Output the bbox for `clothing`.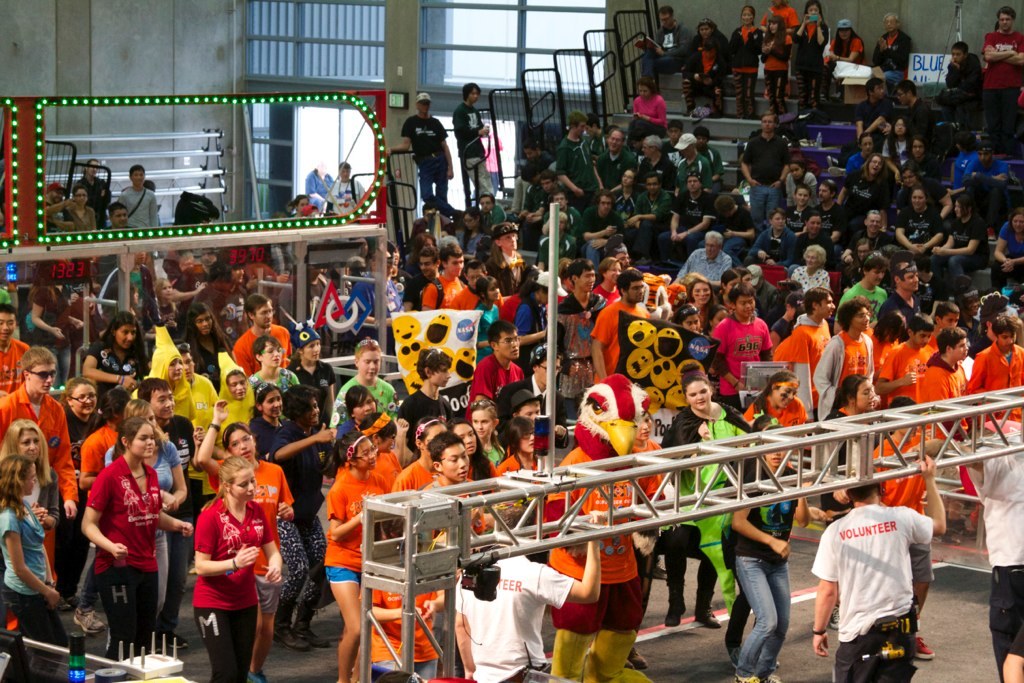
region(103, 439, 180, 630).
